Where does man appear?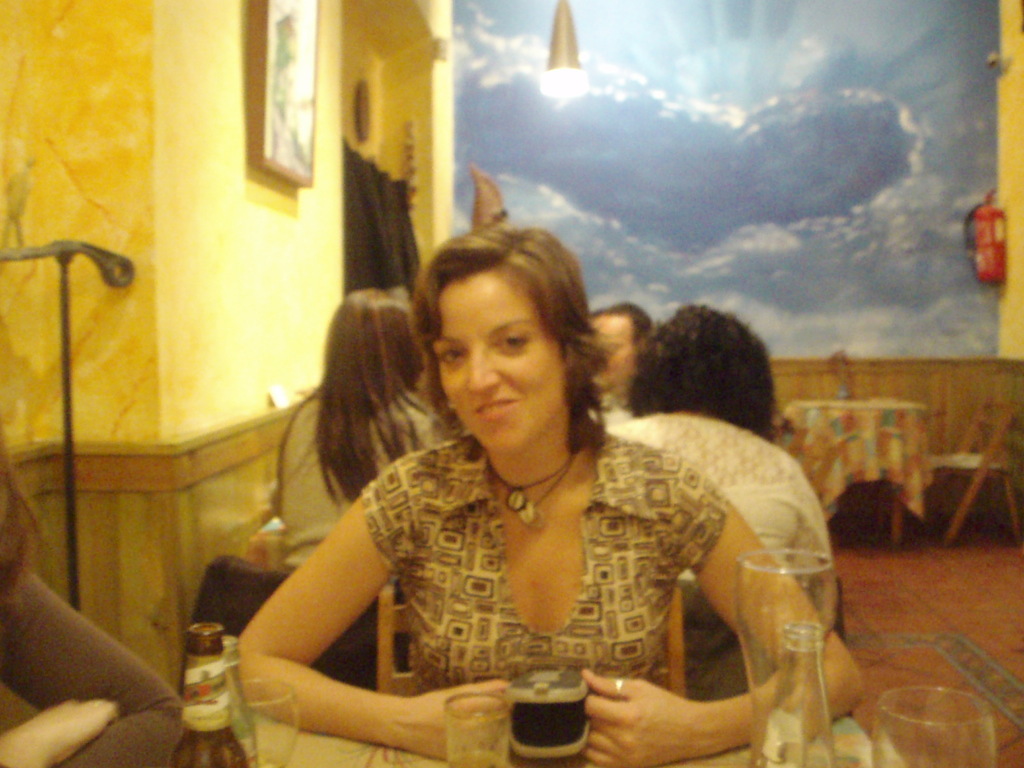
Appears at bbox(586, 301, 650, 396).
